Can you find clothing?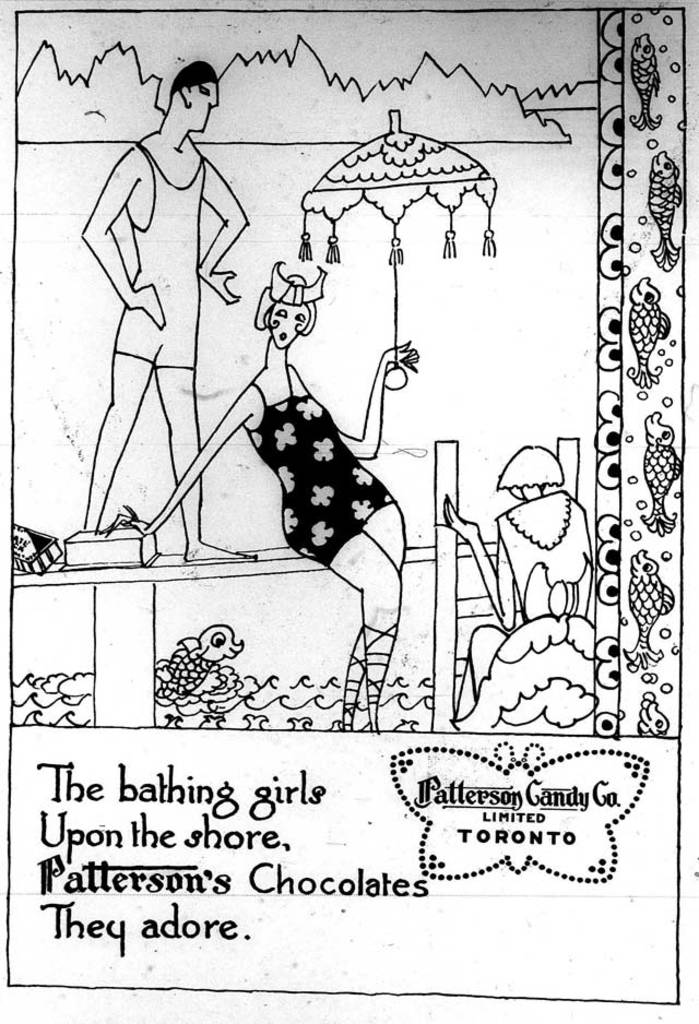
Yes, bounding box: pyautogui.locateOnScreen(236, 380, 400, 569).
